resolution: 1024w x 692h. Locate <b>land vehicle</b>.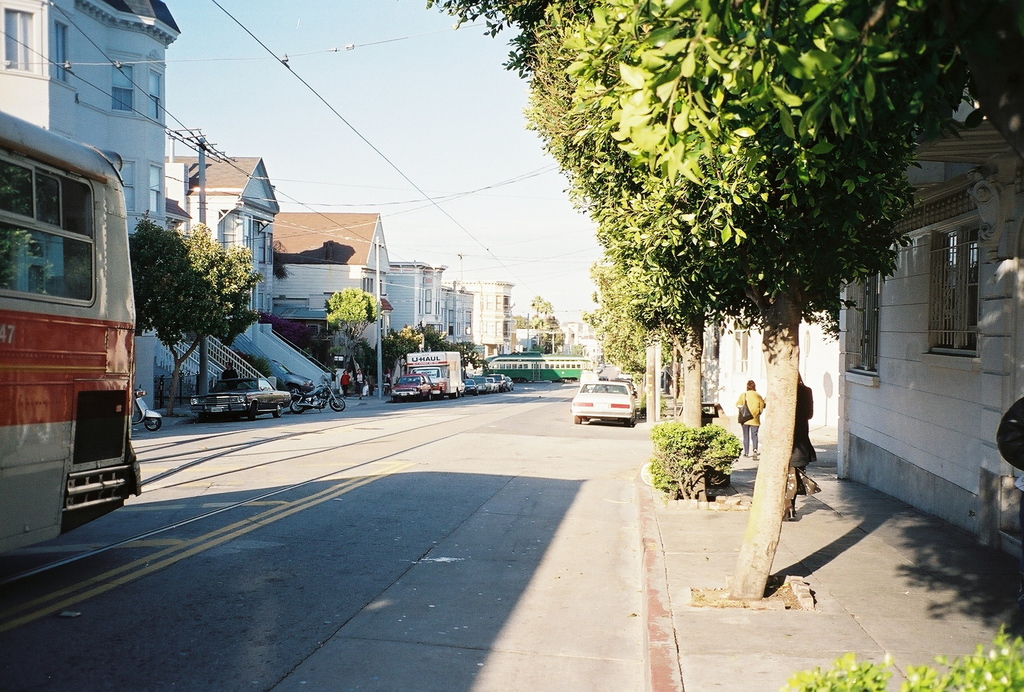
461,380,466,397.
